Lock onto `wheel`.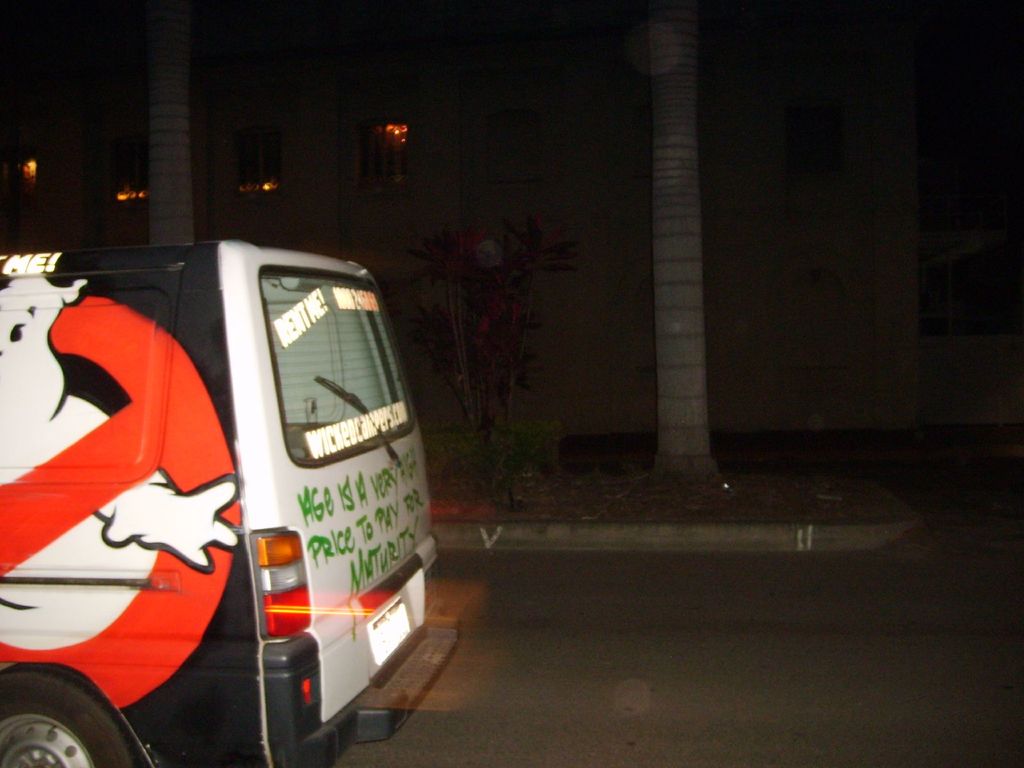
Locked: left=0, top=669, right=140, bottom=767.
